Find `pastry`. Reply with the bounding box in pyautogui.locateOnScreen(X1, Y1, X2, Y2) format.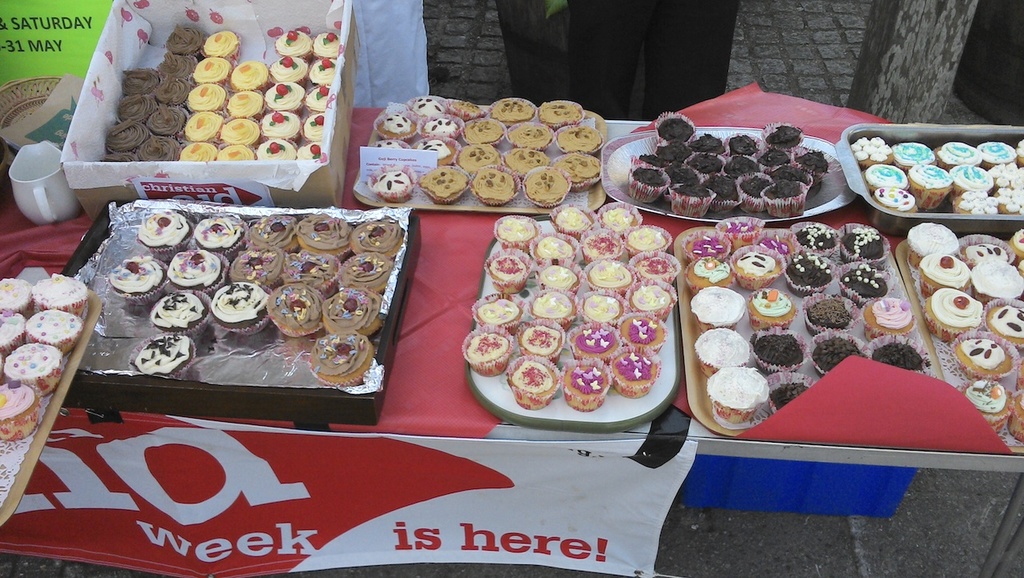
pyautogui.locateOnScreen(310, 32, 338, 56).
